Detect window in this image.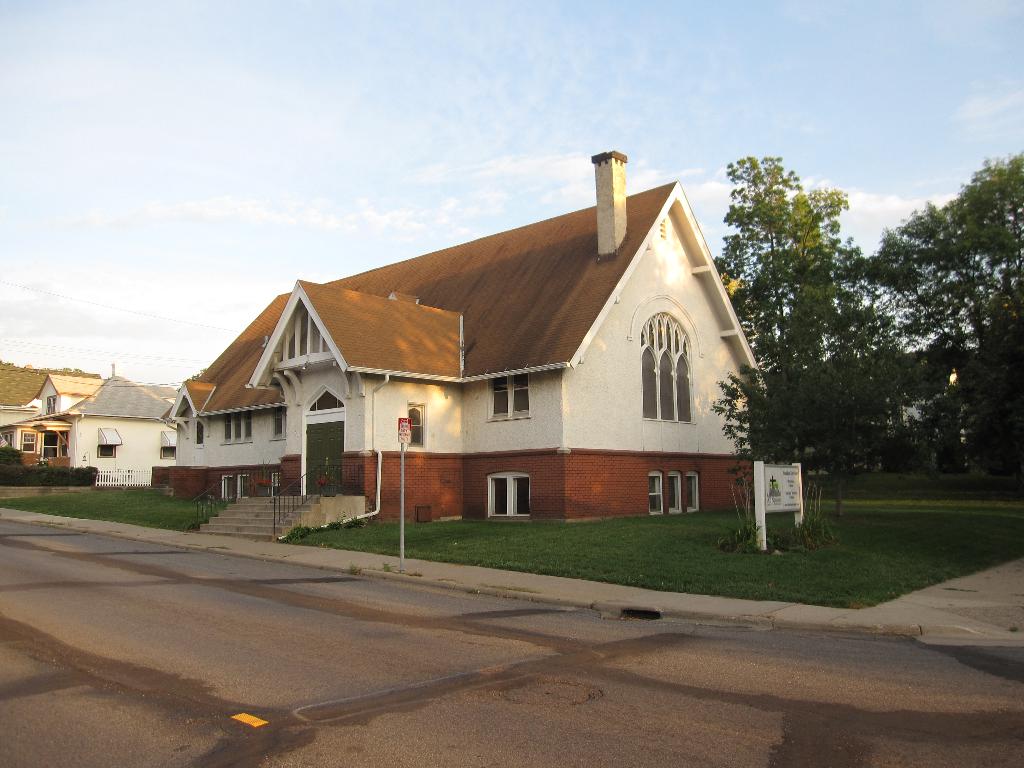
Detection: region(269, 412, 285, 442).
